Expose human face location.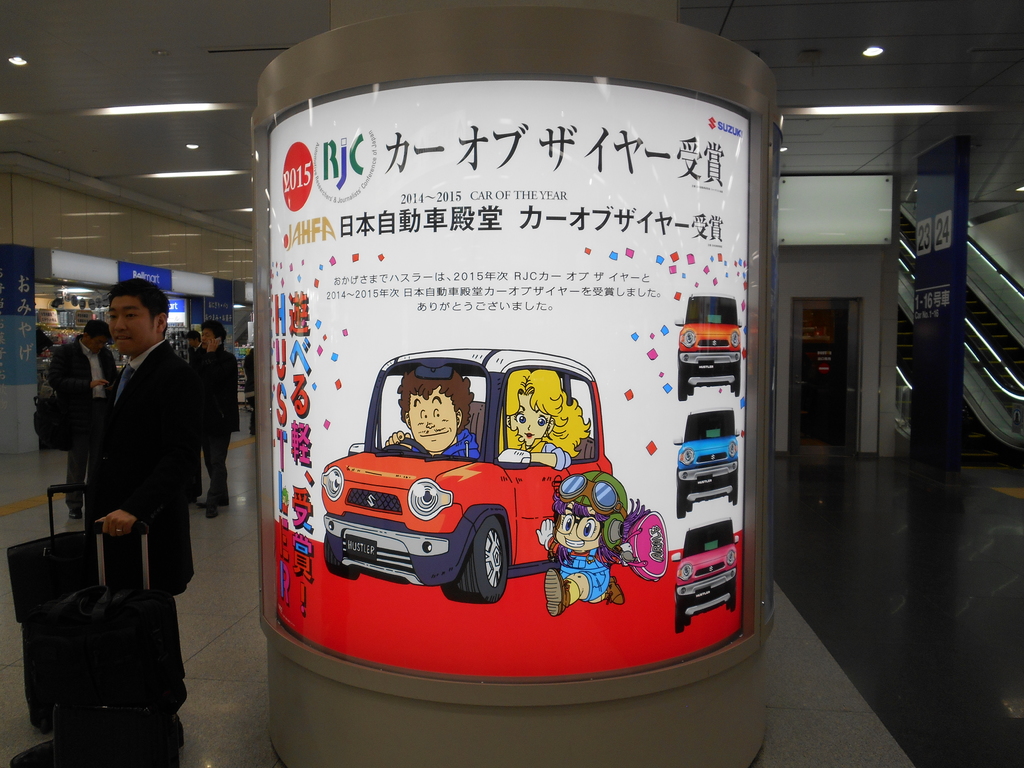
Exposed at locate(510, 390, 551, 446).
